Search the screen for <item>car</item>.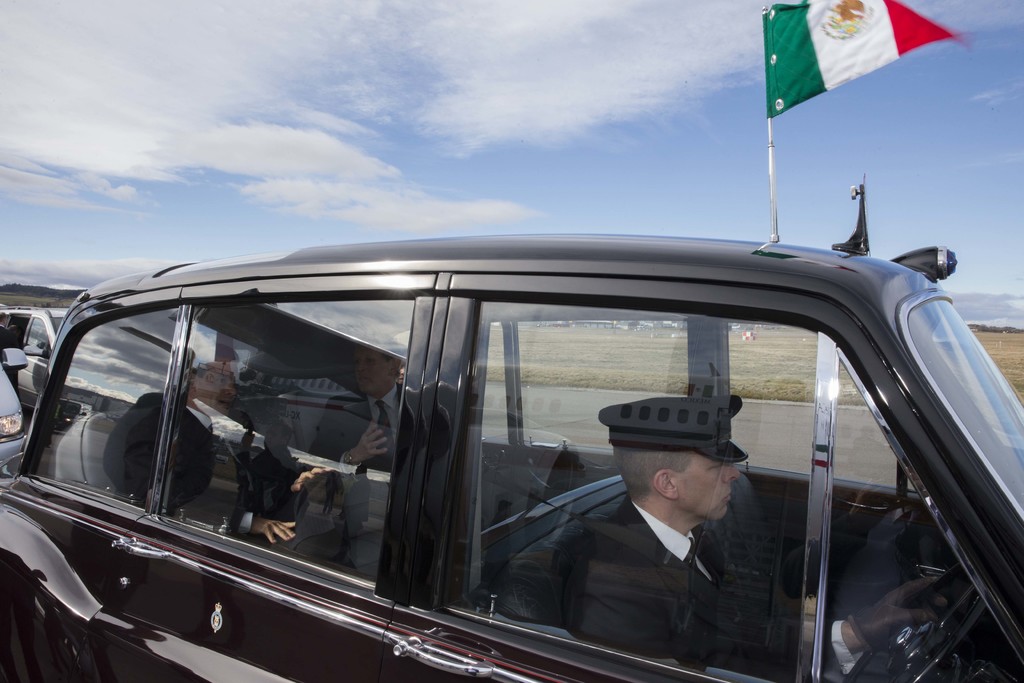
Found at rect(40, 165, 1023, 682).
